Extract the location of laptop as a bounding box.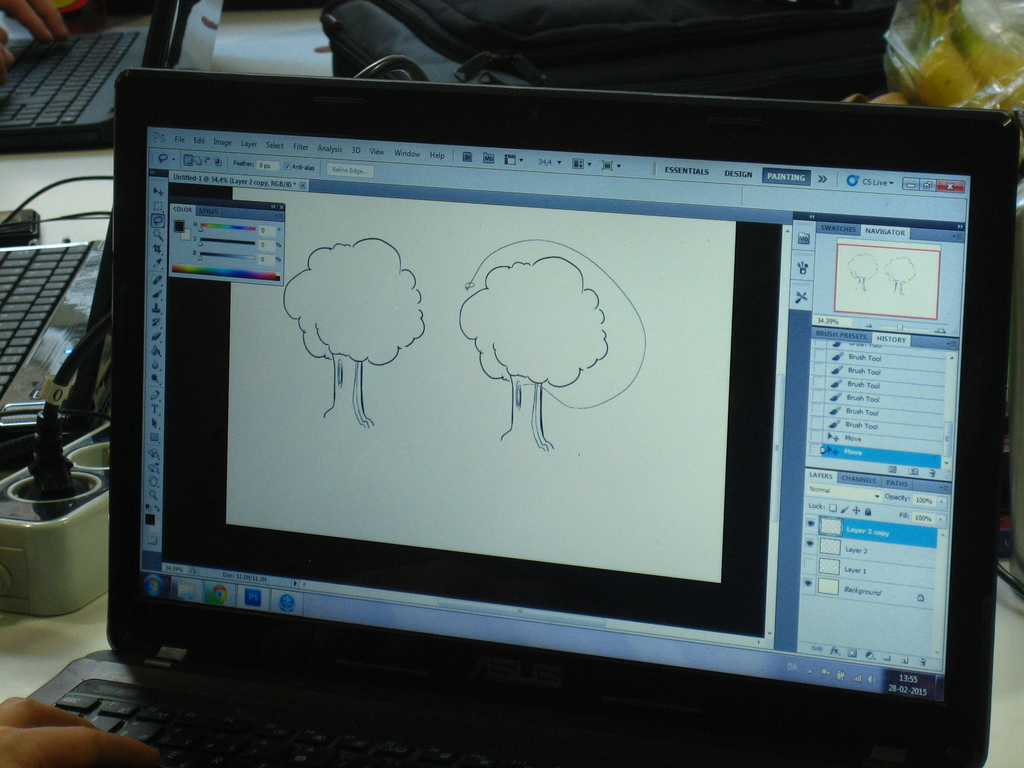
(4, 0, 224, 159).
